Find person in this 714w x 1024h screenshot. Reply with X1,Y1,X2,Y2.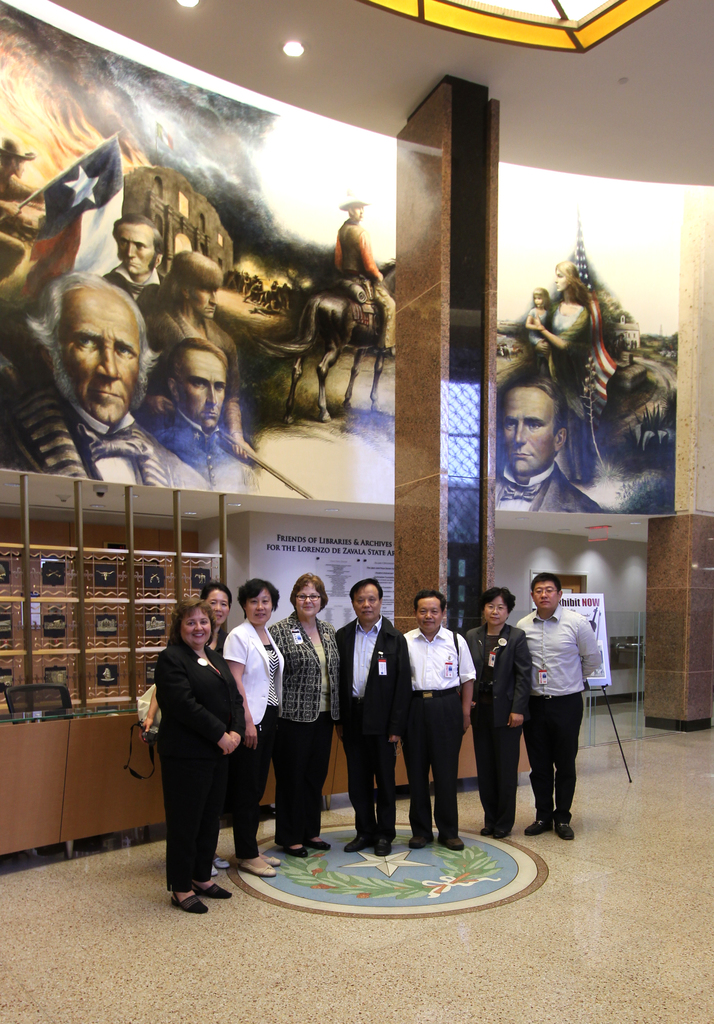
0,267,216,505.
